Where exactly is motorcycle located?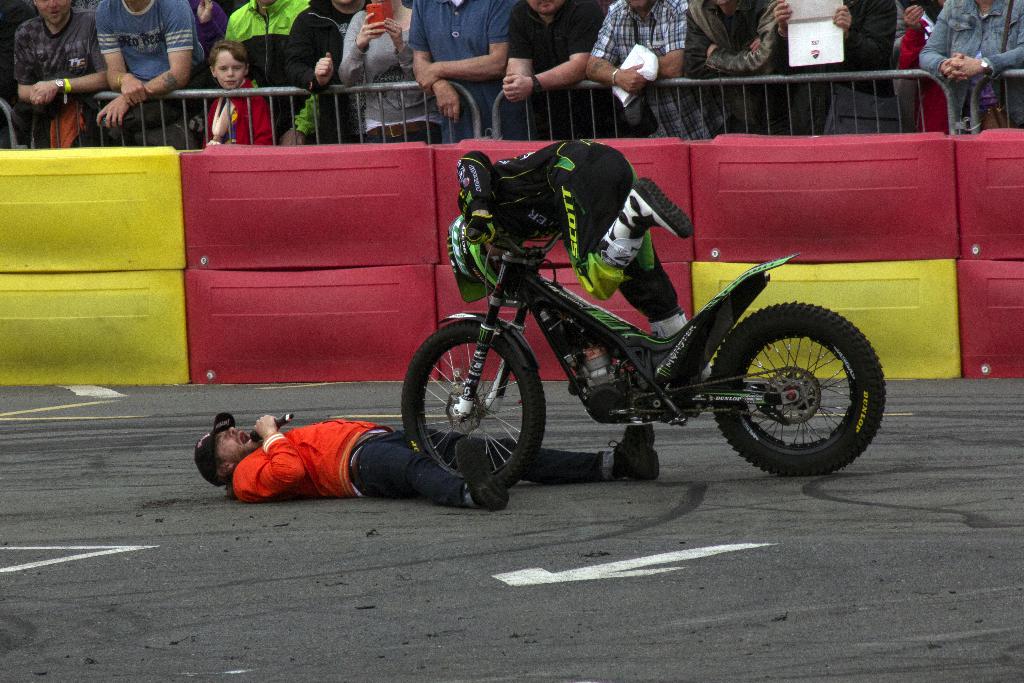
Its bounding box is rect(416, 145, 890, 493).
